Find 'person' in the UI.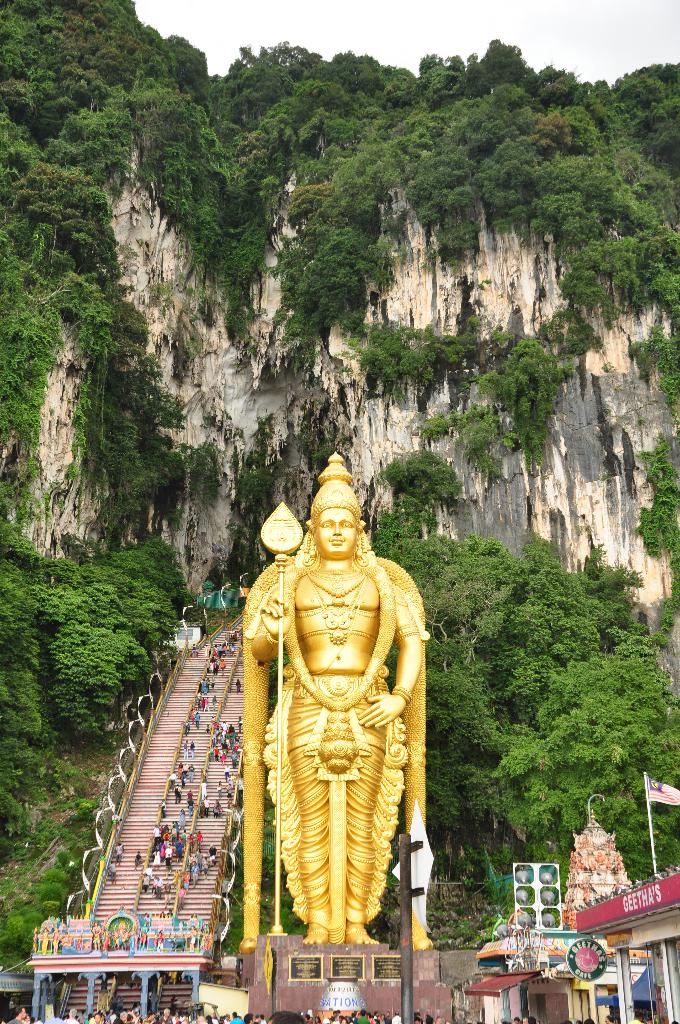
UI element at [235, 445, 424, 952].
